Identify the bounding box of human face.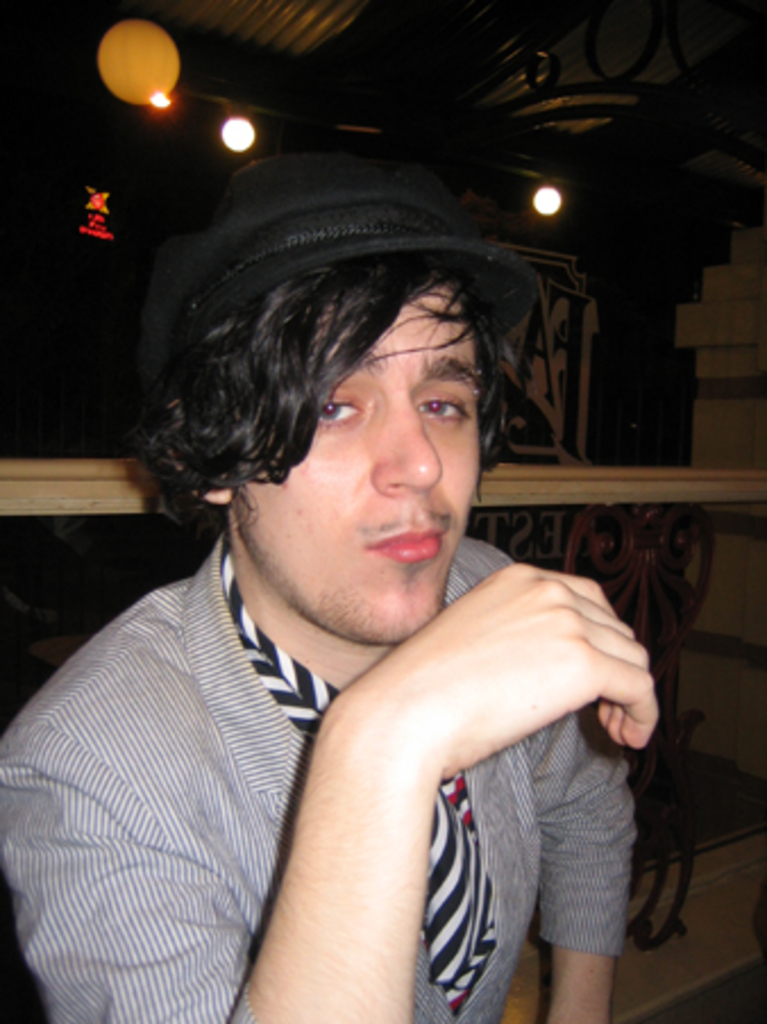
229,277,479,636.
